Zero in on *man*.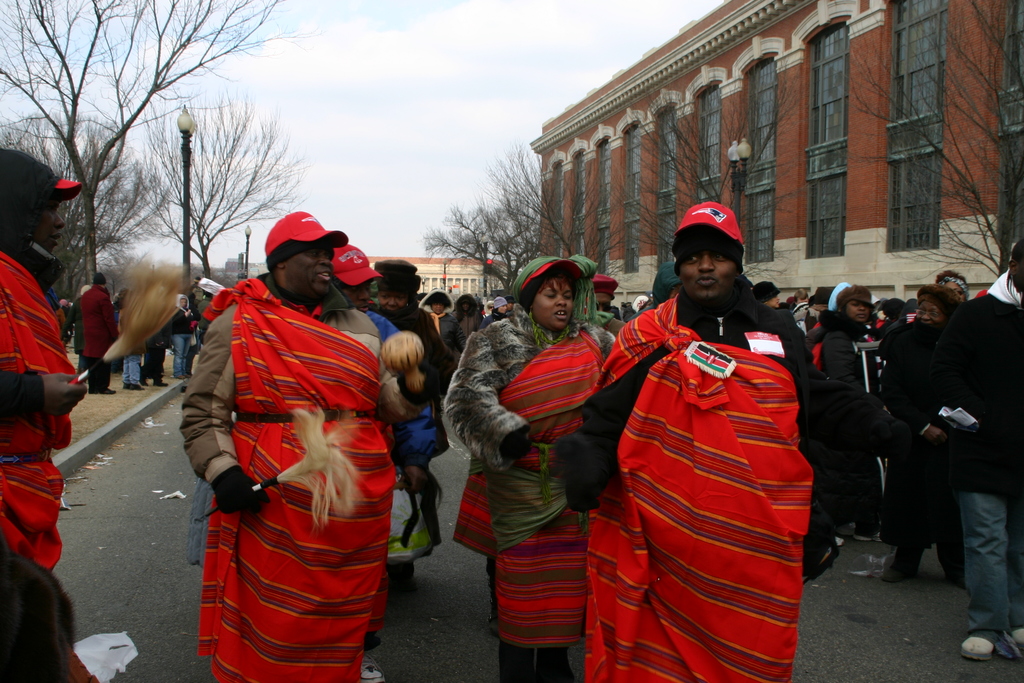
Zeroed in: (794,286,810,305).
